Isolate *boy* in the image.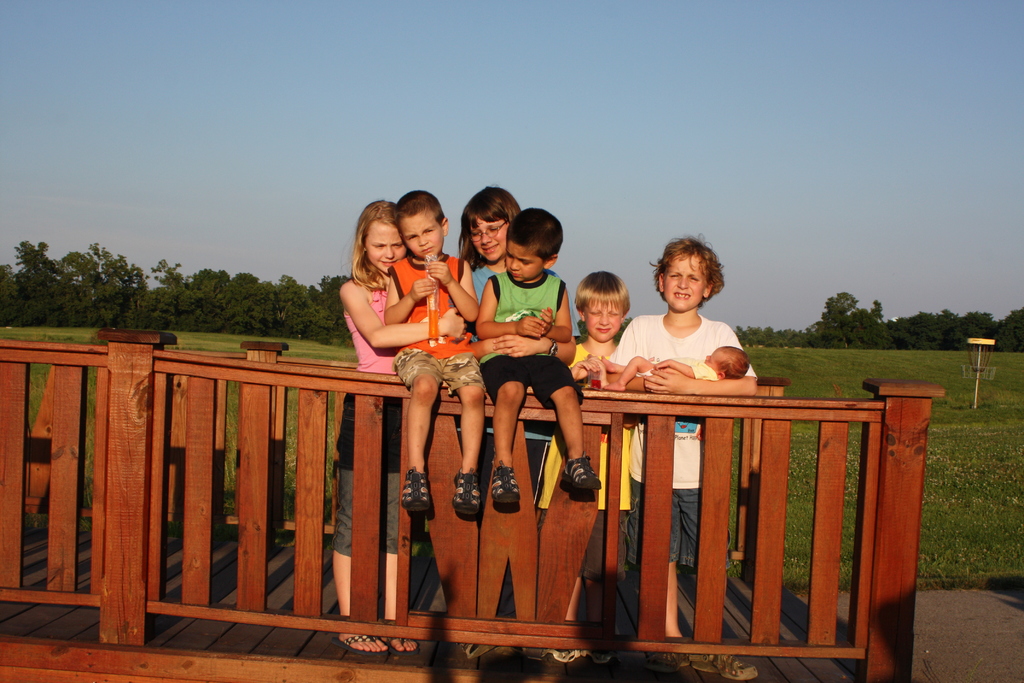
Isolated region: BBox(538, 269, 632, 662).
